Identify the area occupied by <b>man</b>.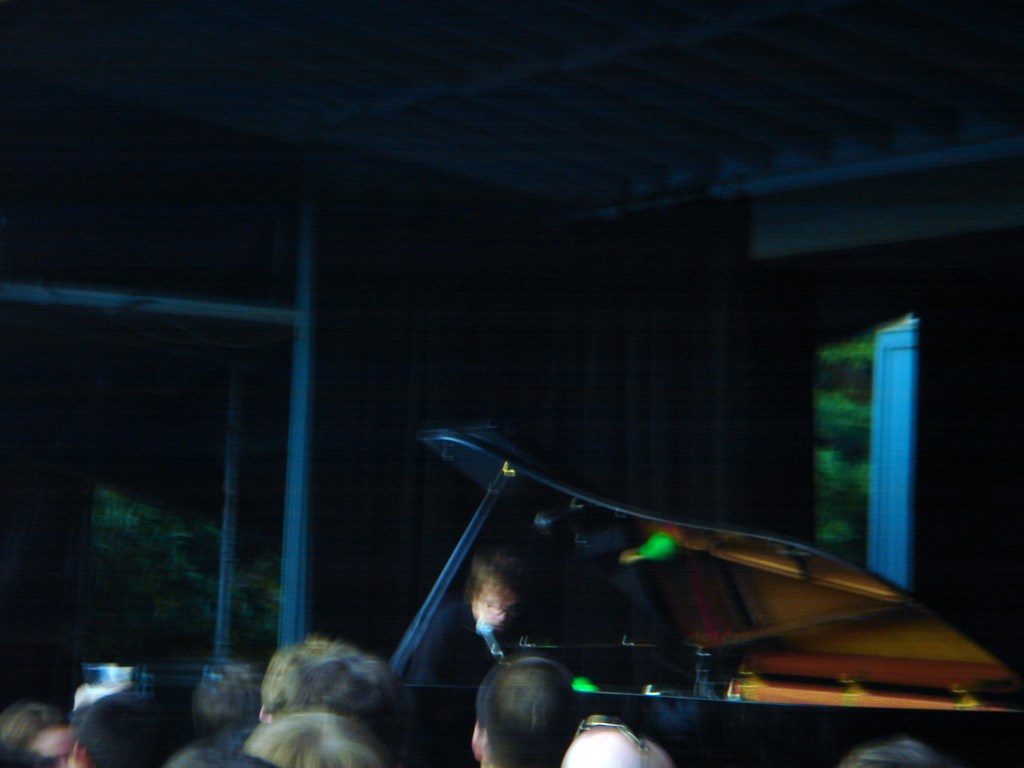
Area: 228 708 399 767.
